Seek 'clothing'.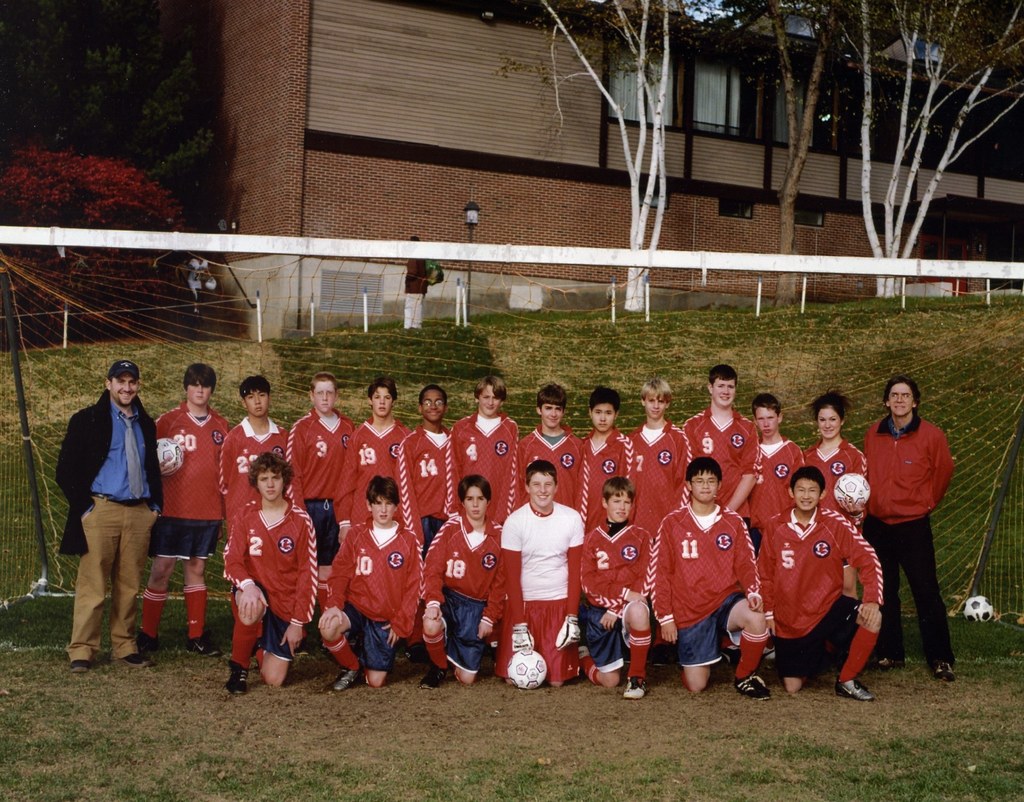
left=512, top=417, right=584, bottom=510.
